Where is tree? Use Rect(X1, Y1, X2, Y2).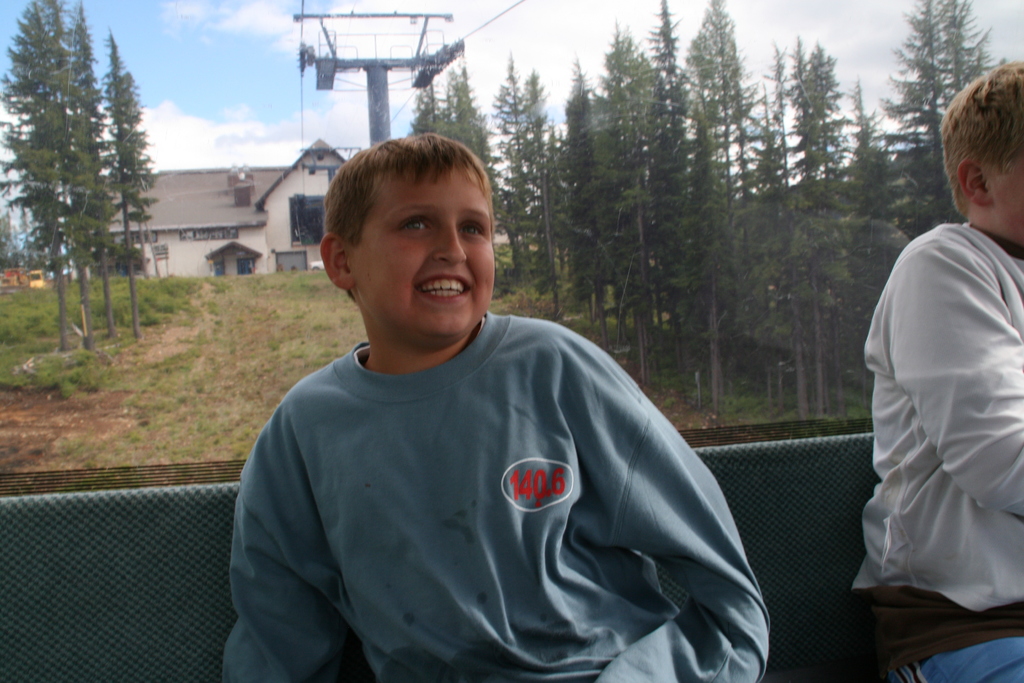
Rect(435, 76, 504, 226).
